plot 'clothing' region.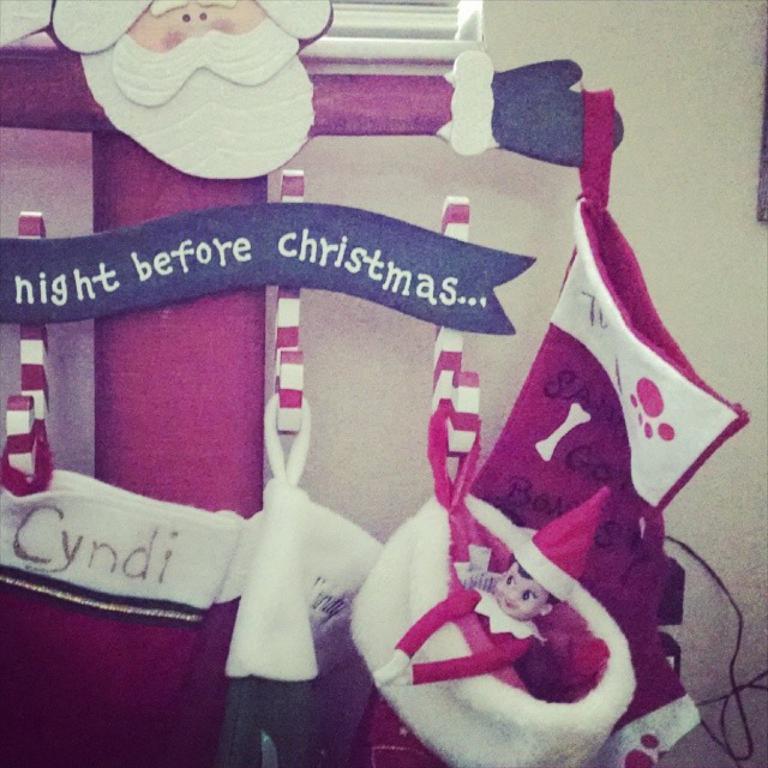
Plotted at BBox(479, 79, 755, 599).
